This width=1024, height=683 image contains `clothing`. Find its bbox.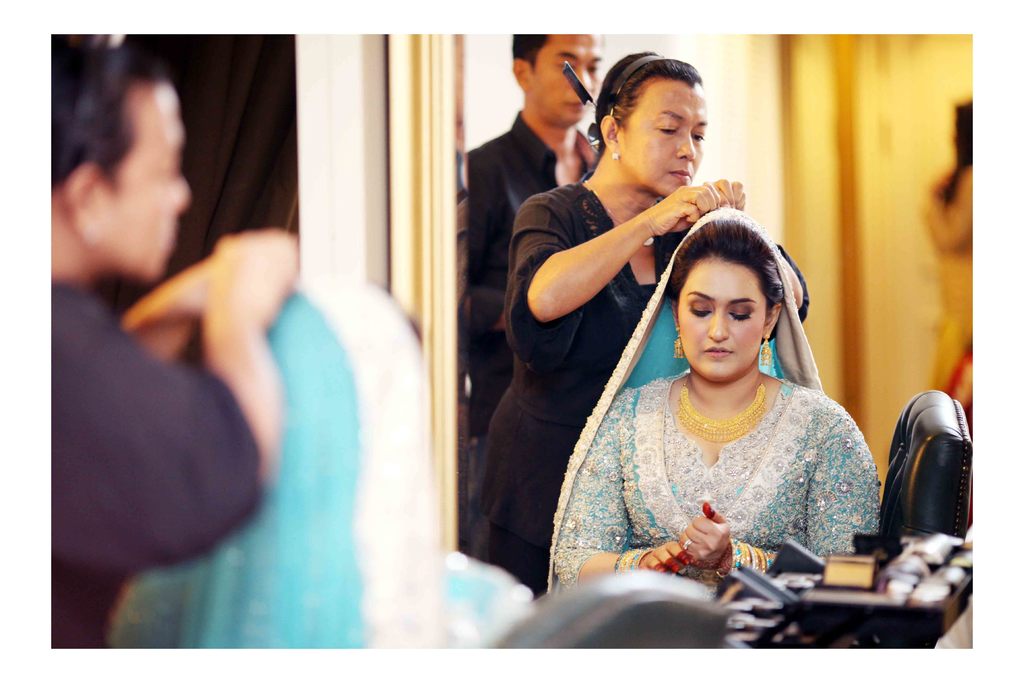
473:106:553:439.
